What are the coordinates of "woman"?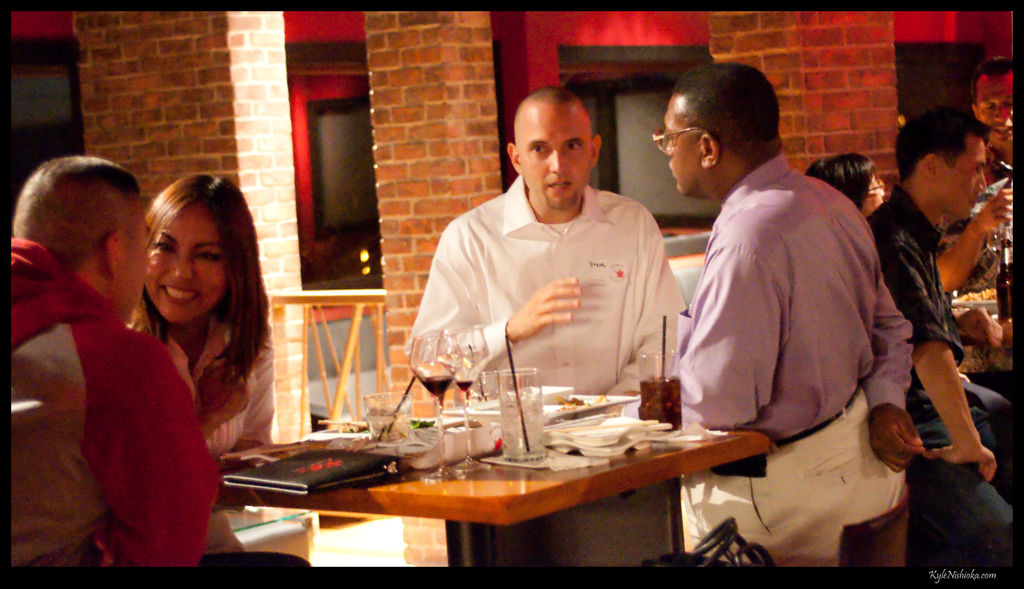
left=808, top=156, right=889, bottom=215.
